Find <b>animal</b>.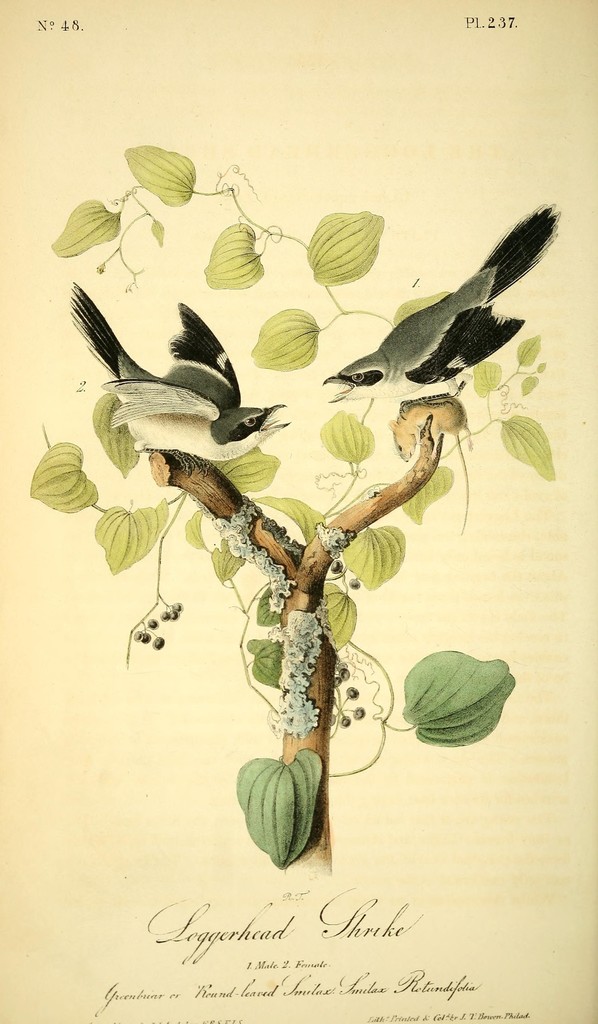
[x1=64, y1=280, x2=288, y2=475].
